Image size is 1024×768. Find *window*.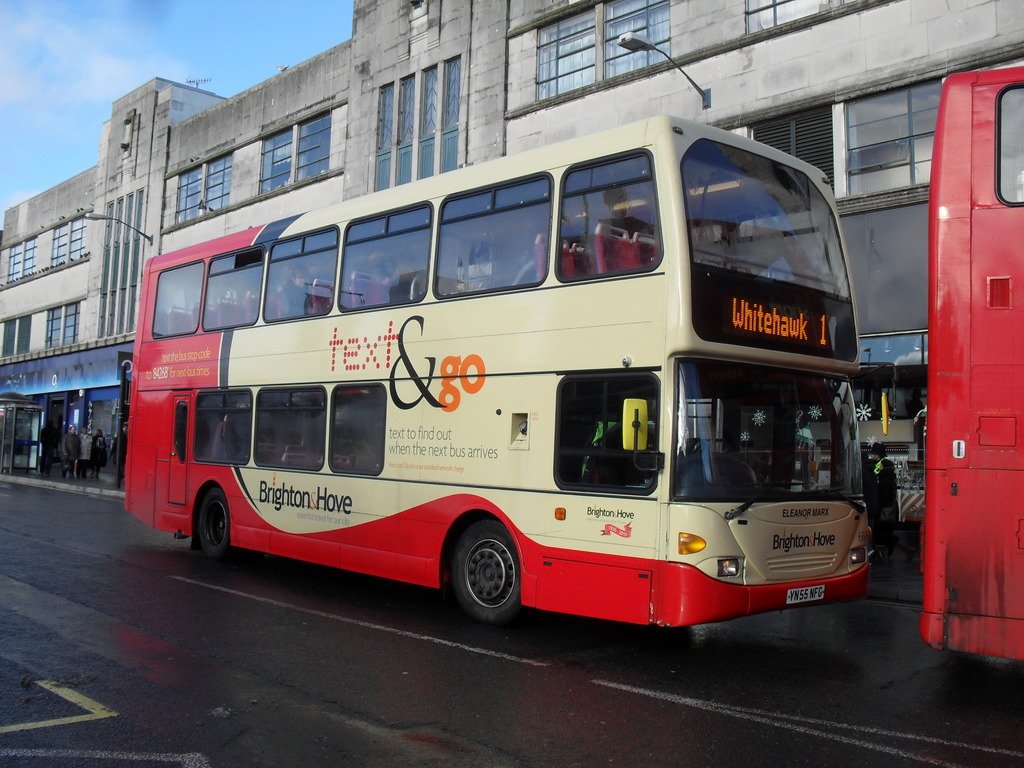
419 61 437 138.
